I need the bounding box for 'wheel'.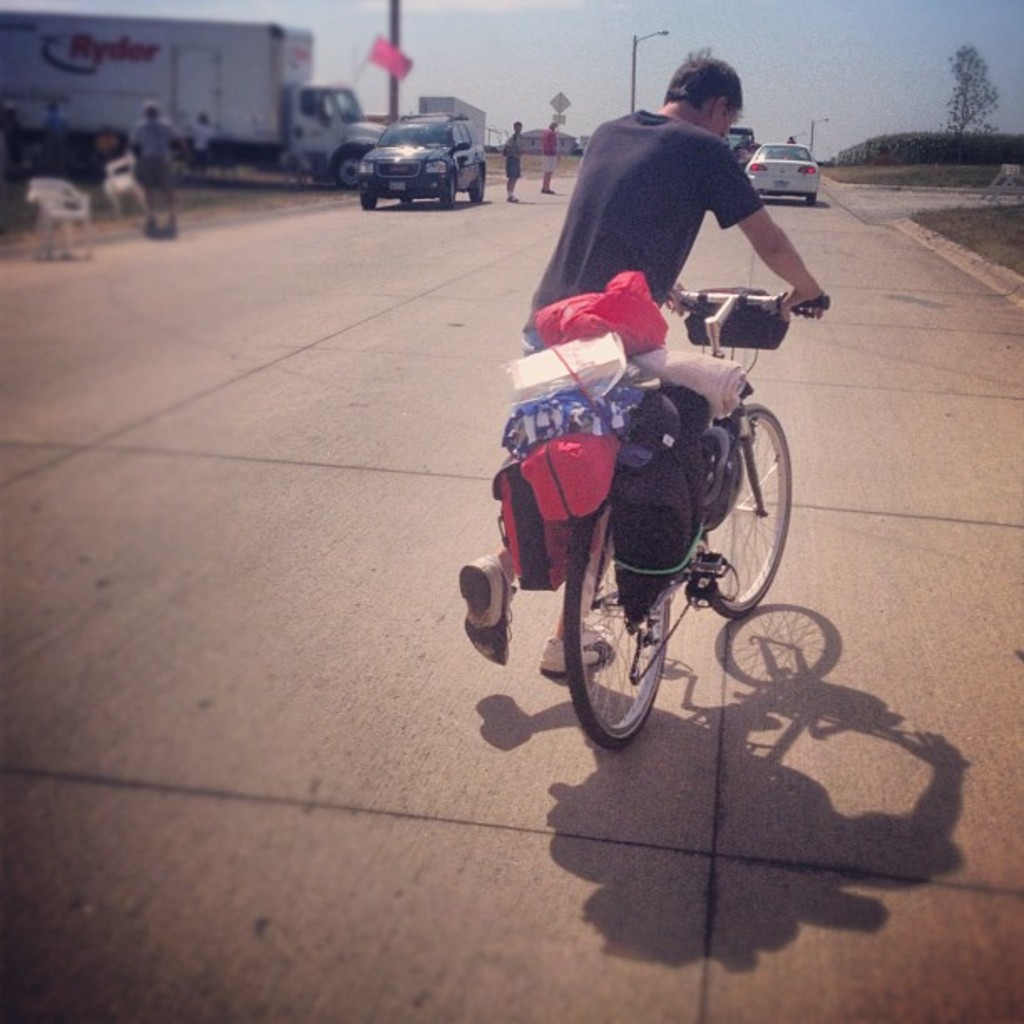
Here it is: rect(361, 194, 378, 212).
